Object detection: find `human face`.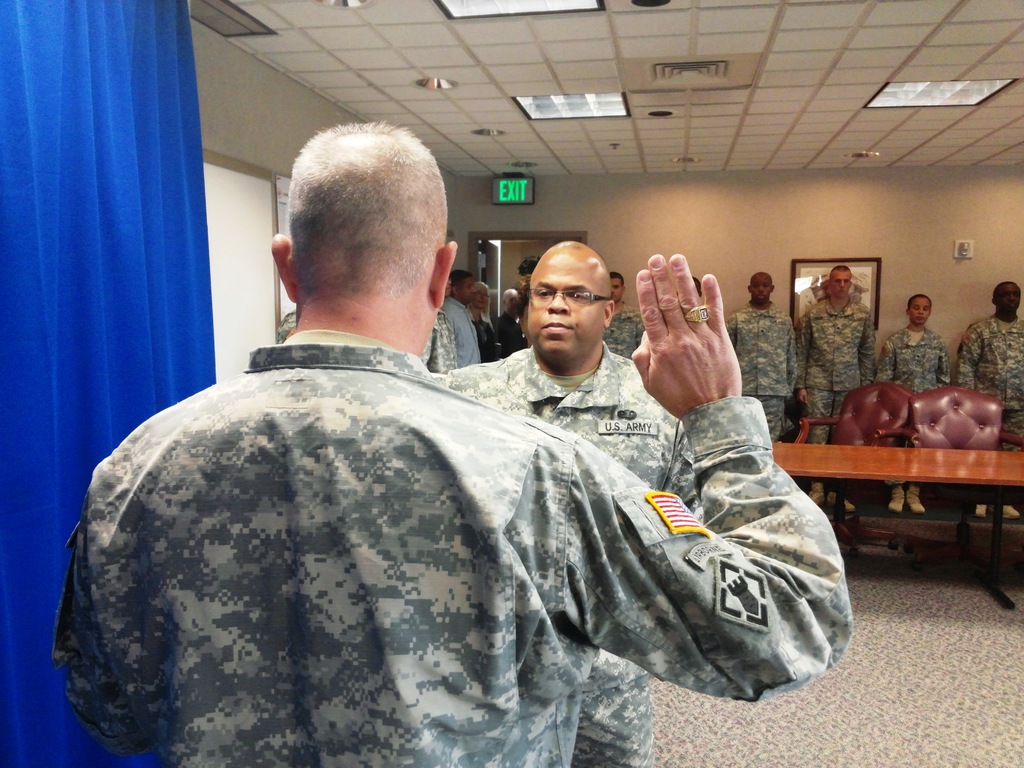
[x1=530, y1=245, x2=602, y2=355].
